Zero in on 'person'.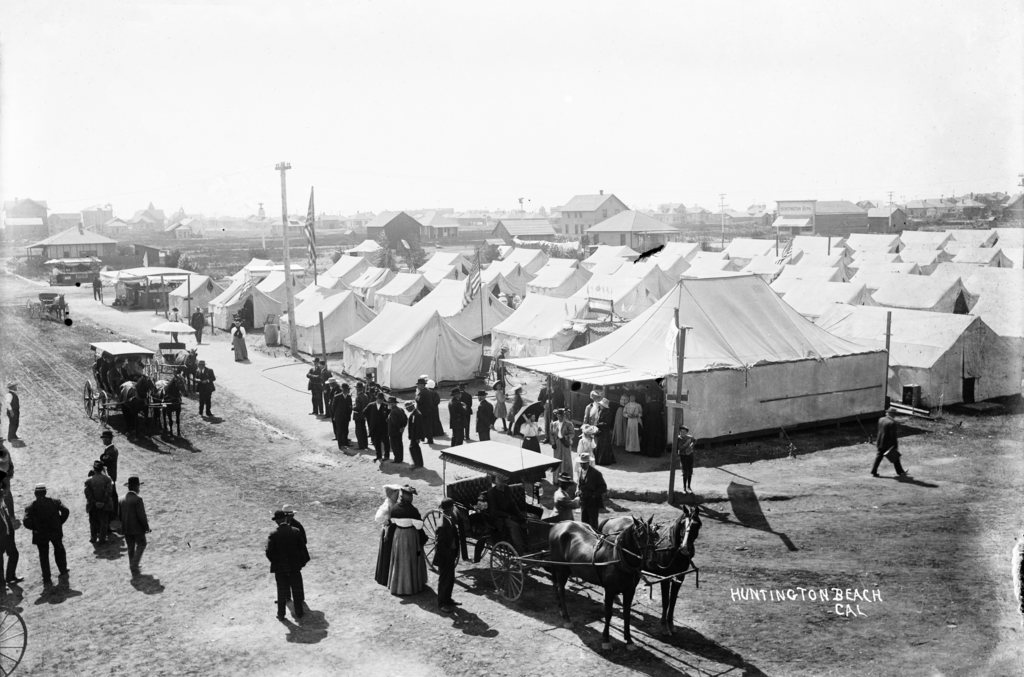
Zeroed in: [643,391,667,457].
